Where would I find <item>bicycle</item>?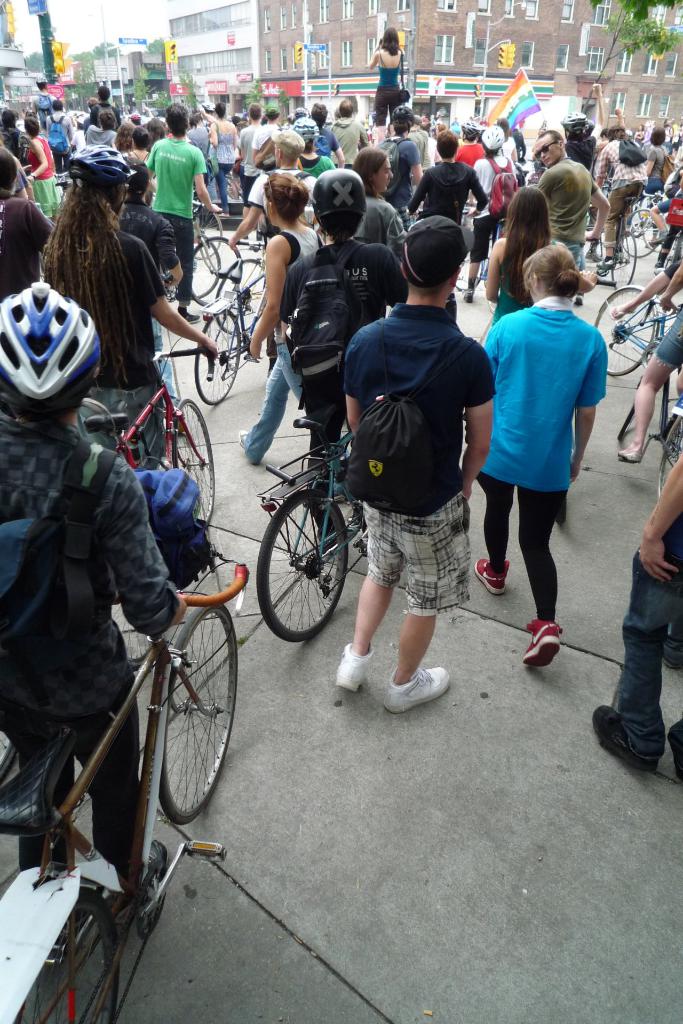
At (617,195,682,260).
